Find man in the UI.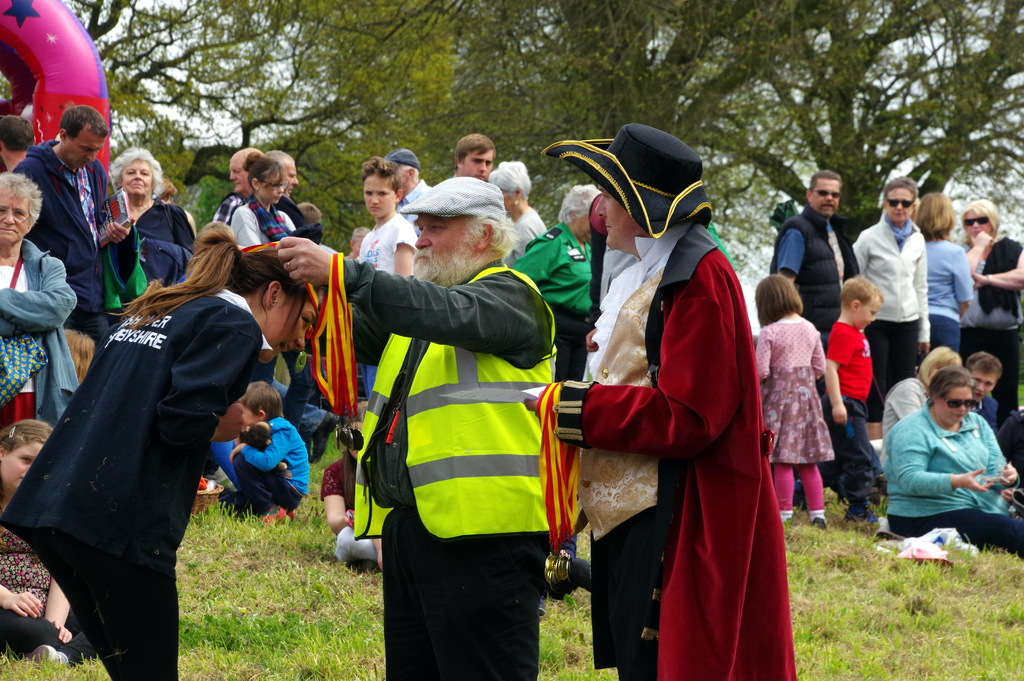
UI element at <bbox>955, 347, 1000, 427</bbox>.
